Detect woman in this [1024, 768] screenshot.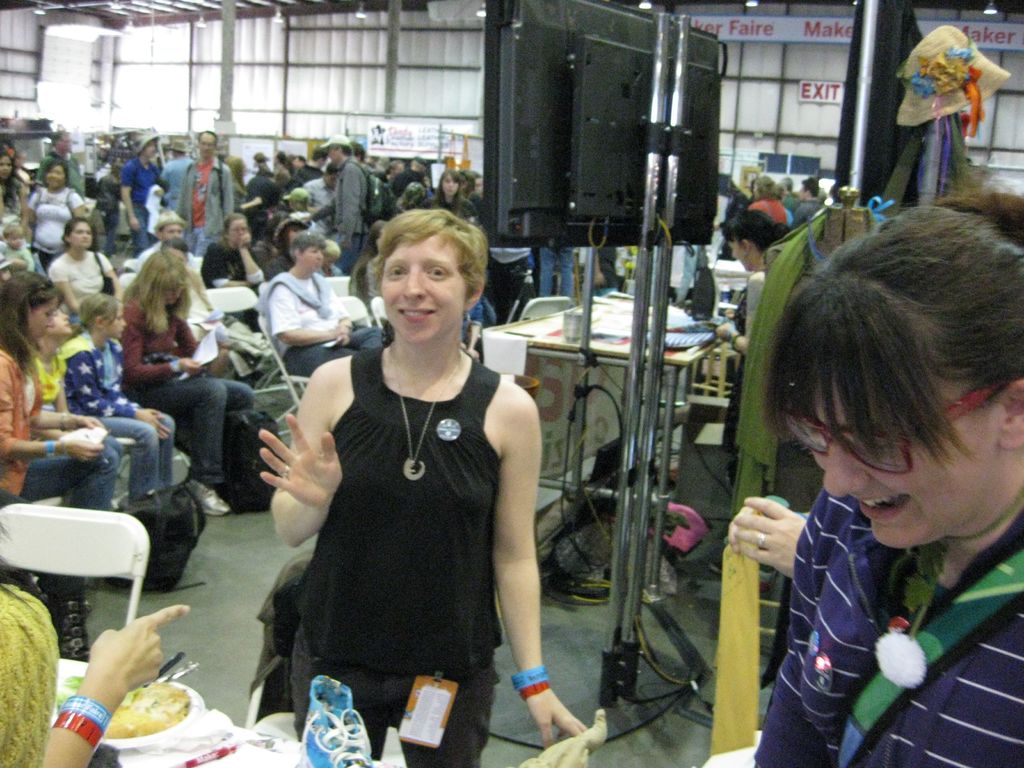
Detection: [left=127, top=253, right=262, bottom=516].
